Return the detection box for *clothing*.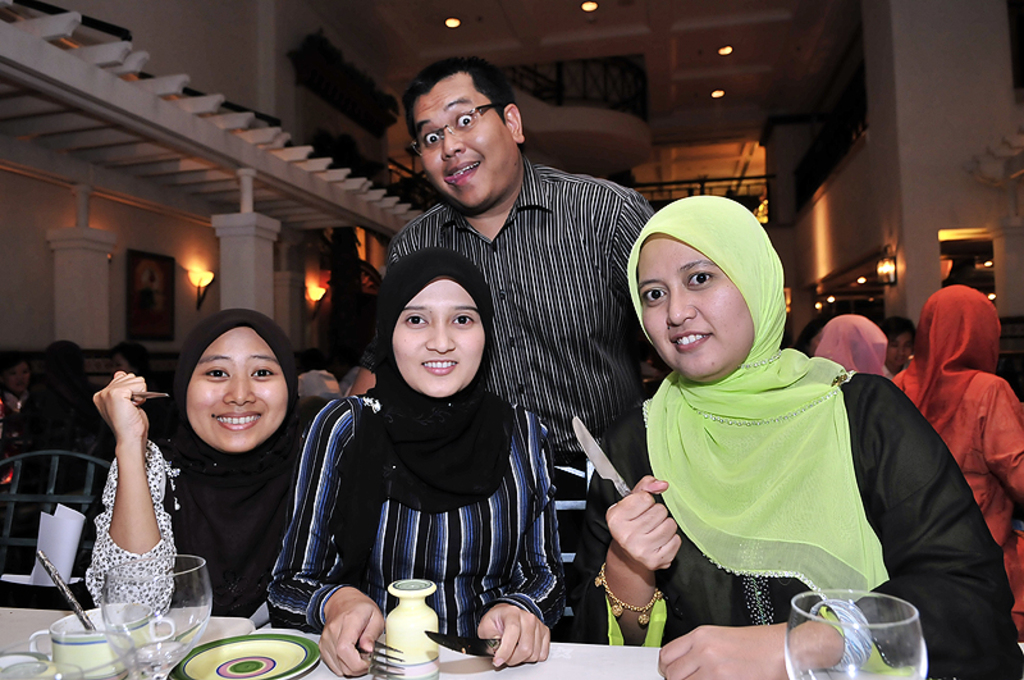
265,245,572,642.
